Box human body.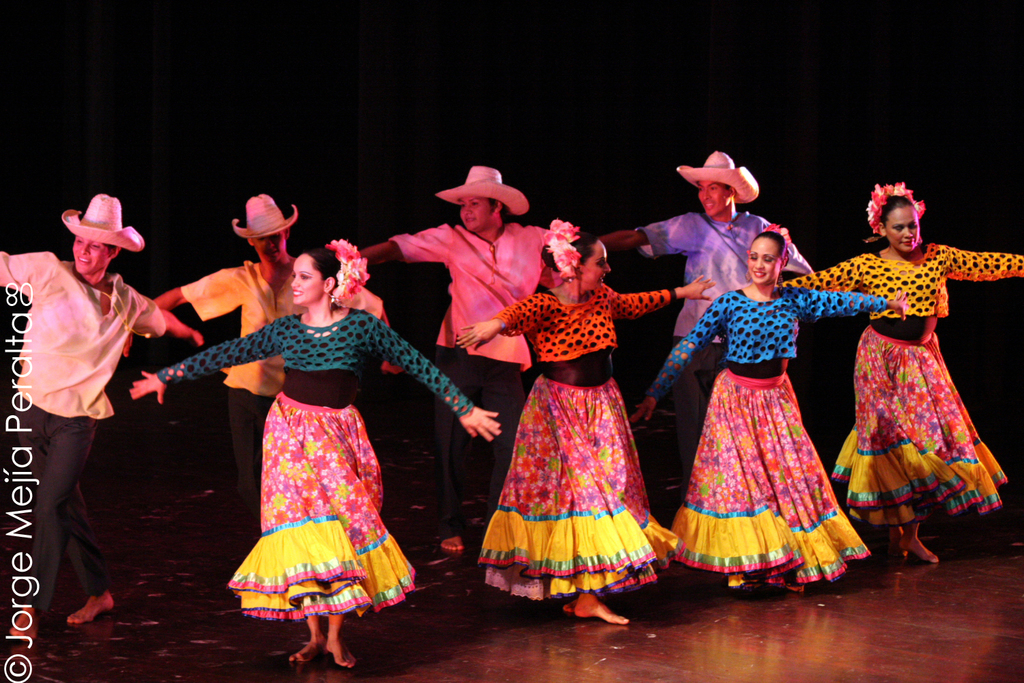
rect(349, 223, 573, 549).
